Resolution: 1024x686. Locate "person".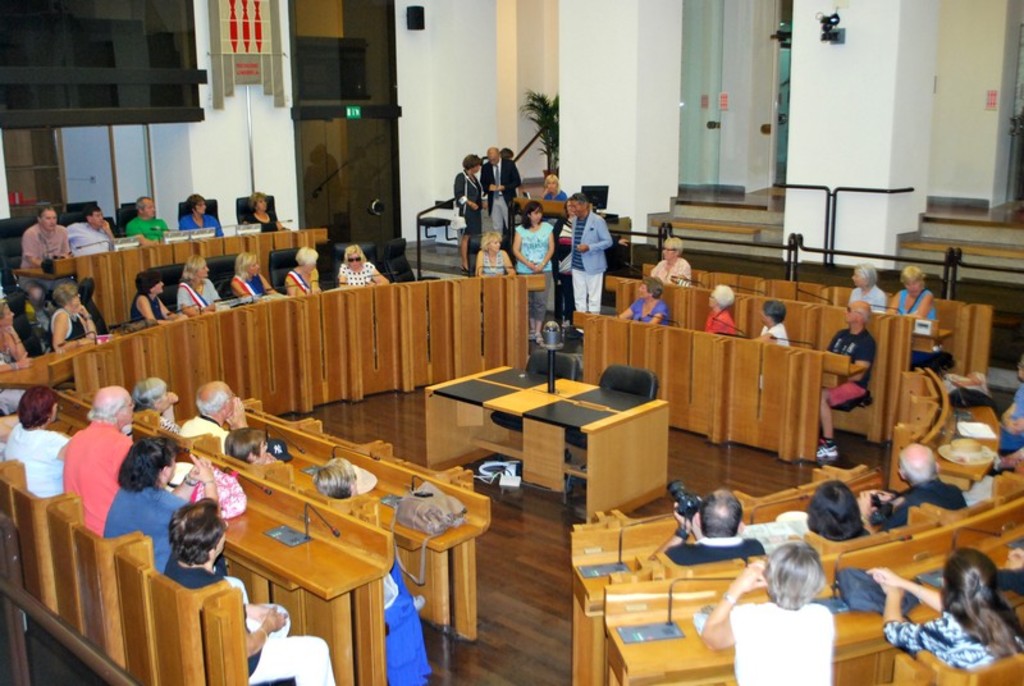
detection(865, 544, 1021, 668).
